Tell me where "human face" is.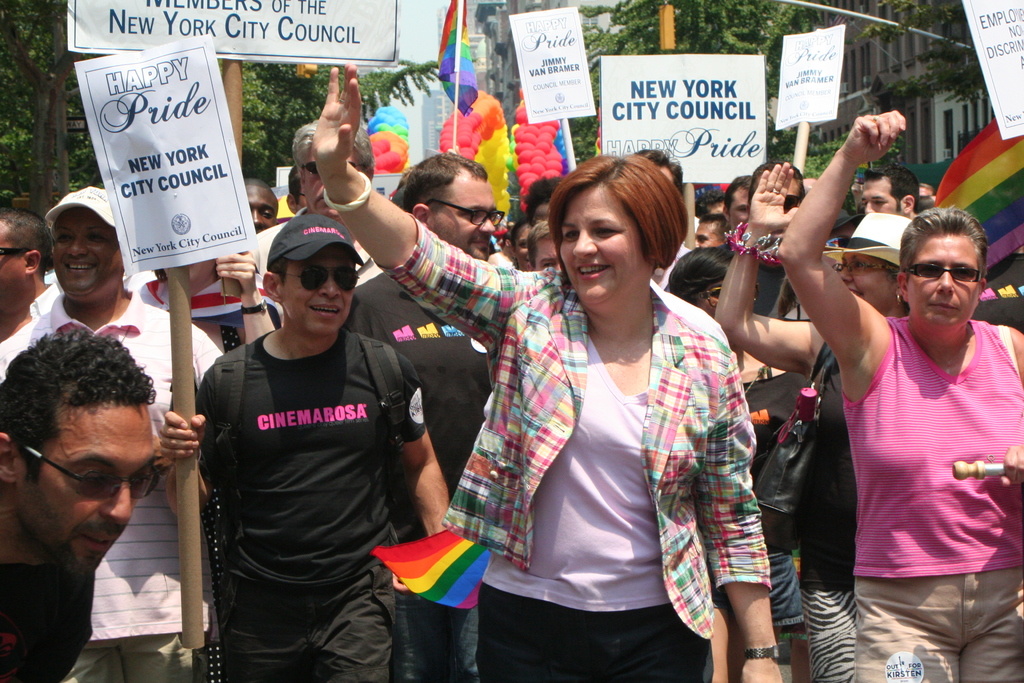
"human face" is at 53,197,124,308.
